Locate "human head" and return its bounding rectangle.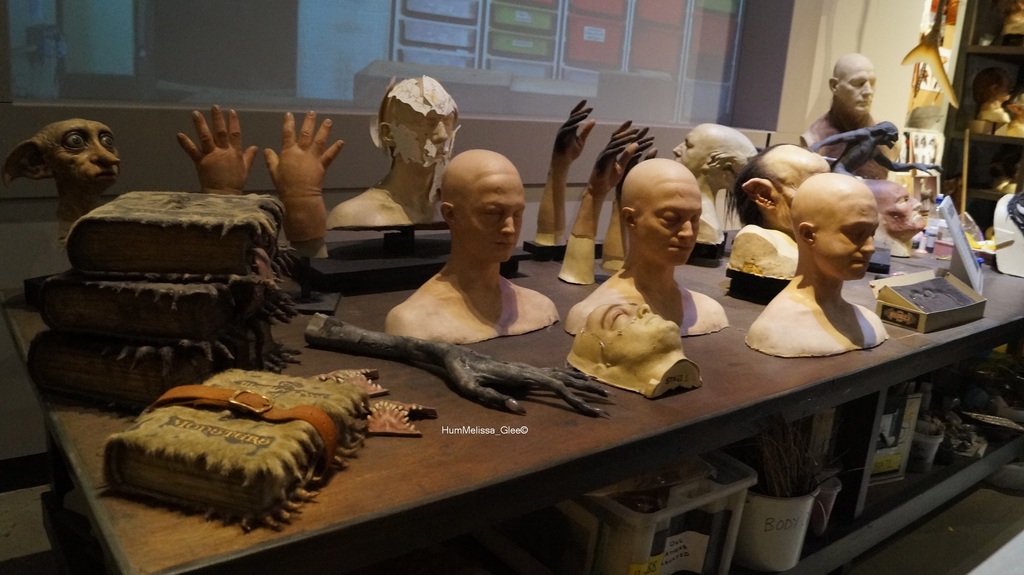
<box>791,173,876,282</box>.
